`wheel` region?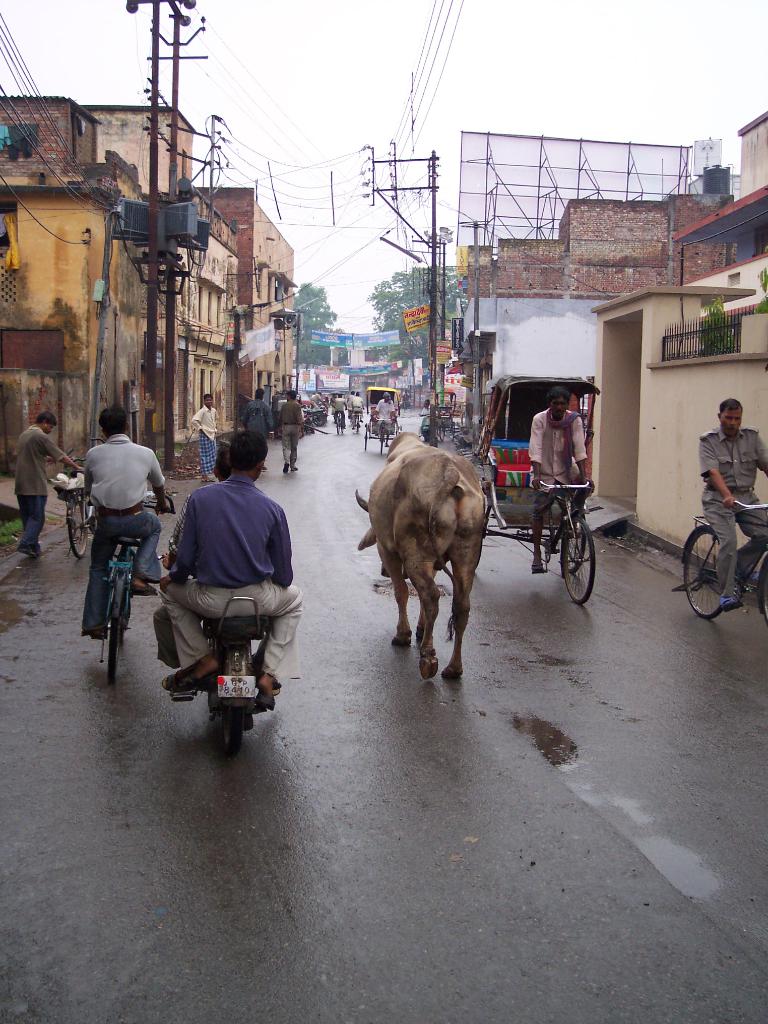
119/617/126/641
